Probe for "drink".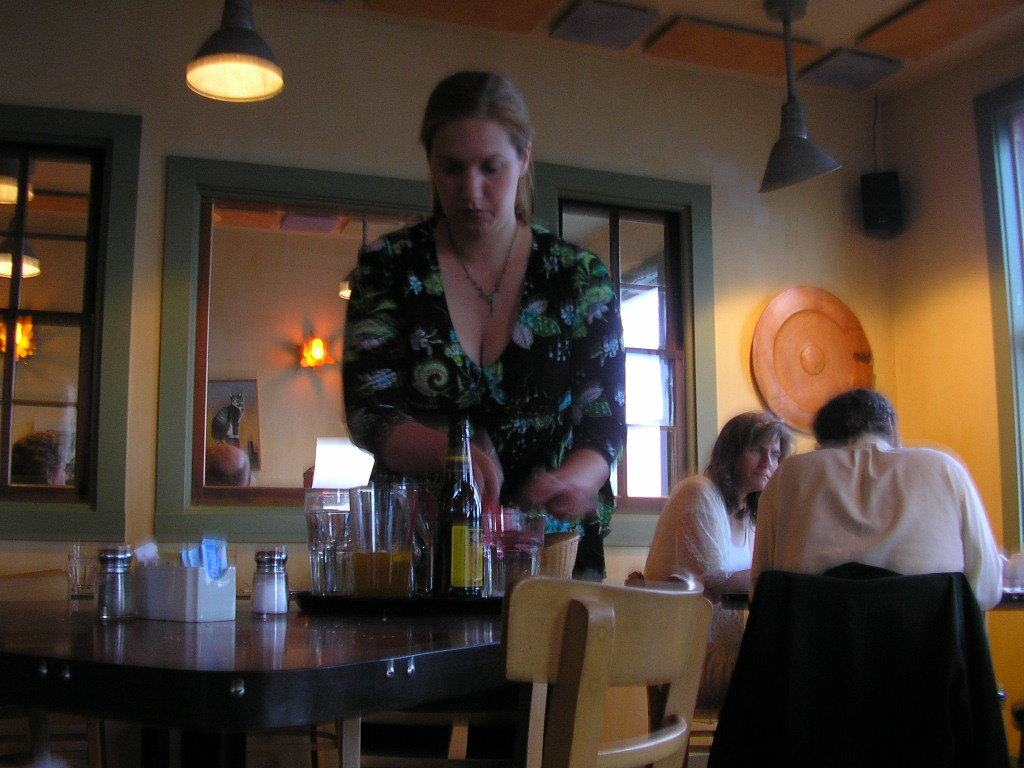
Probe result: 305:513:353:595.
